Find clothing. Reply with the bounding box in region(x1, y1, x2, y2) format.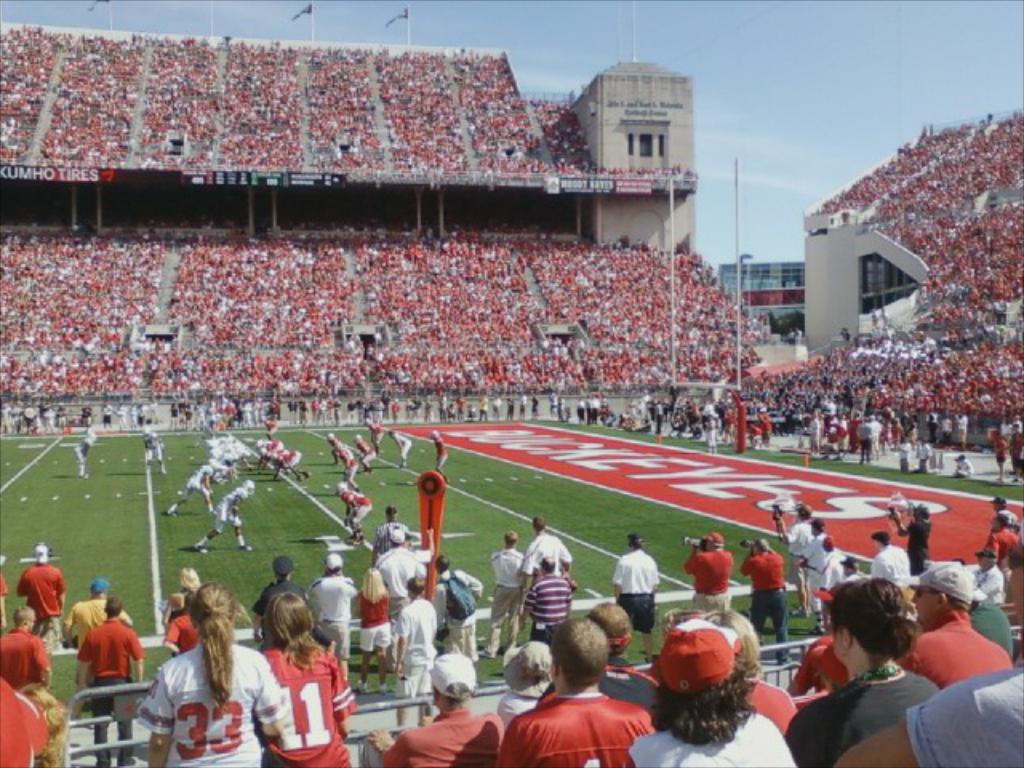
region(650, 605, 800, 749).
